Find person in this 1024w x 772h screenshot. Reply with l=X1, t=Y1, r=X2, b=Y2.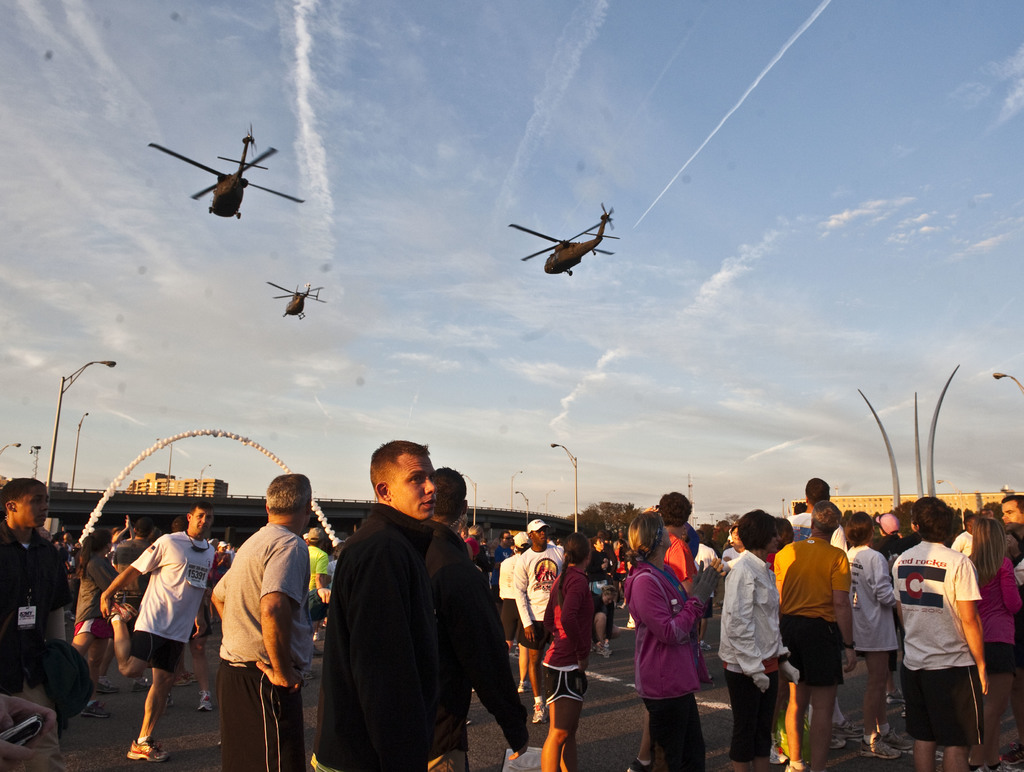
l=846, t=513, r=913, b=760.
